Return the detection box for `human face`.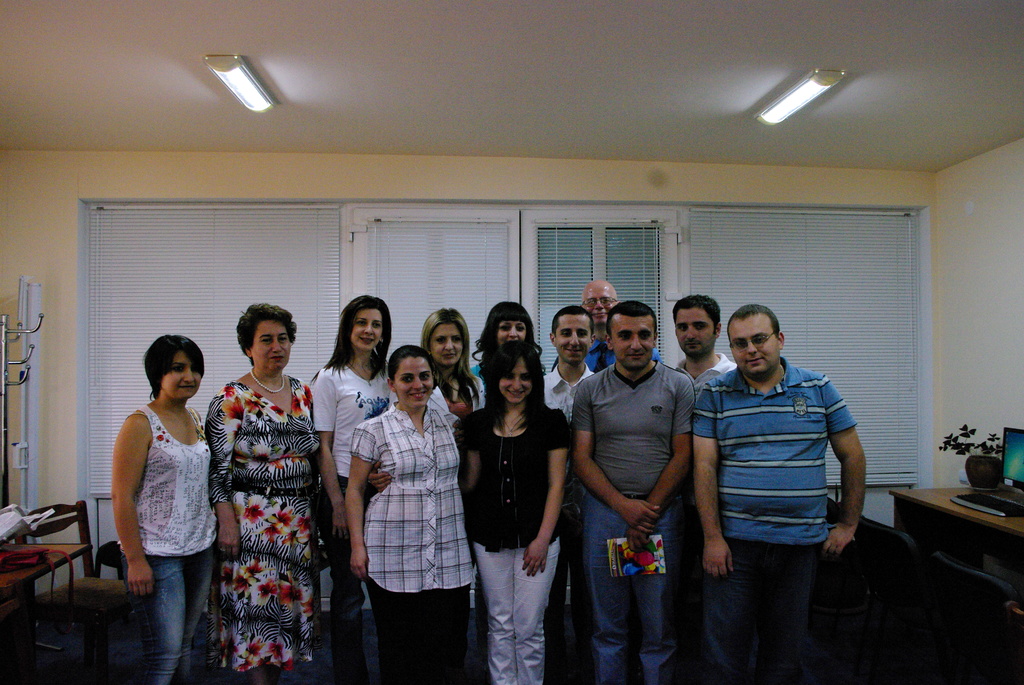
(610,319,656,370).
